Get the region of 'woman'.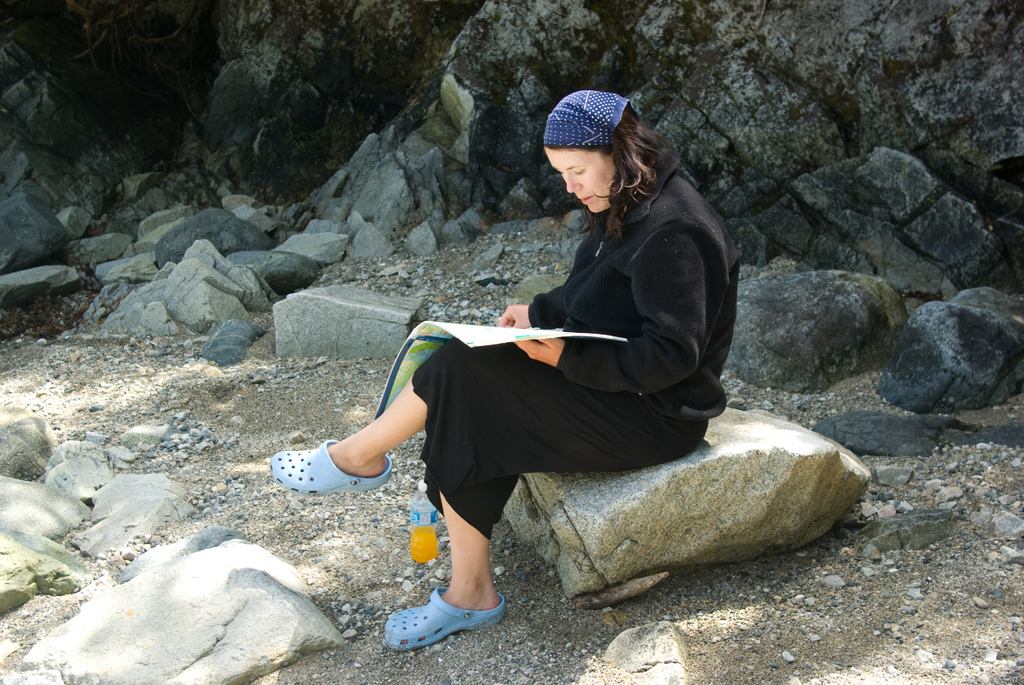
left=381, top=49, right=783, bottom=606.
